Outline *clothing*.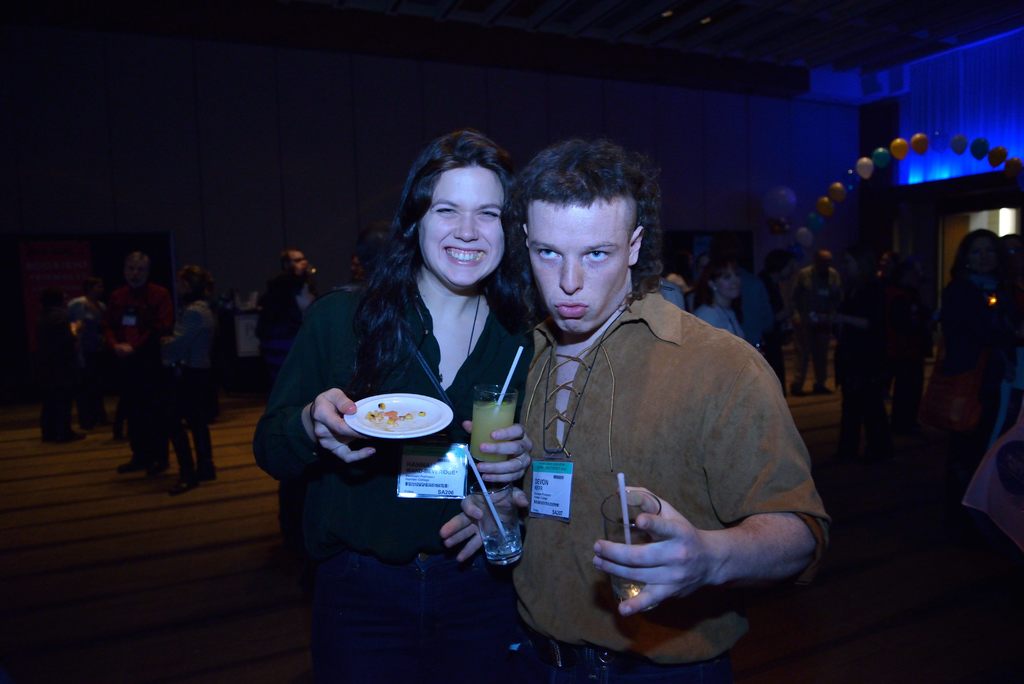
Outline: select_region(737, 272, 769, 366).
